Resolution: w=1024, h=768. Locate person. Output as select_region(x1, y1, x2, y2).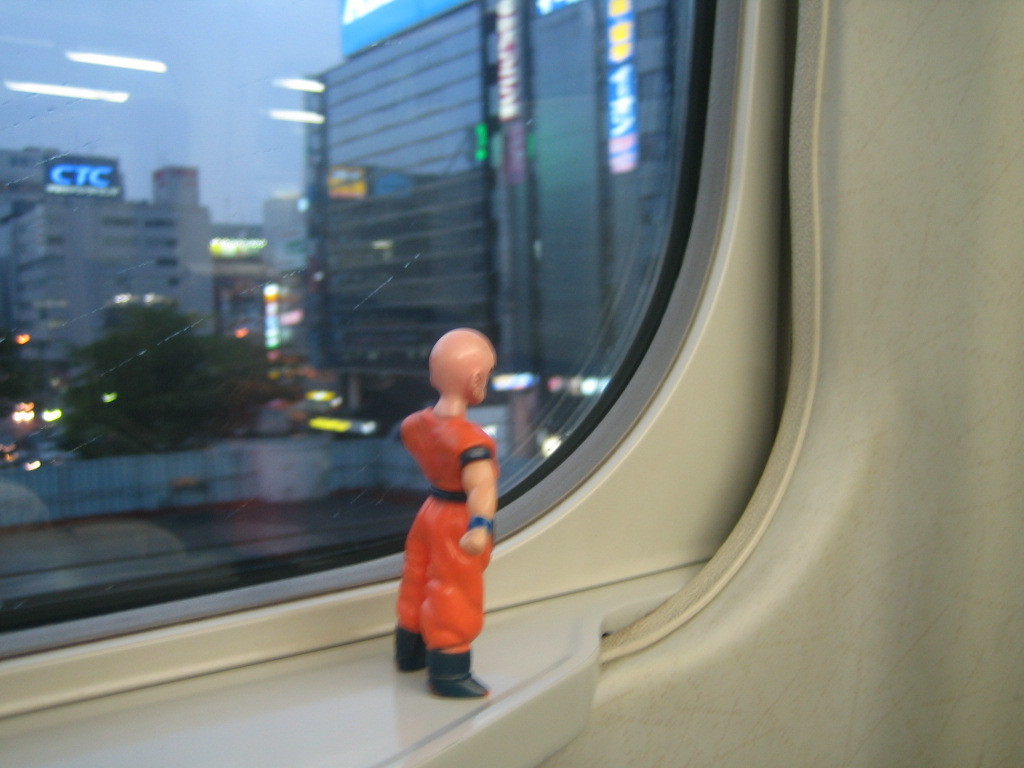
select_region(392, 326, 499, 699).
